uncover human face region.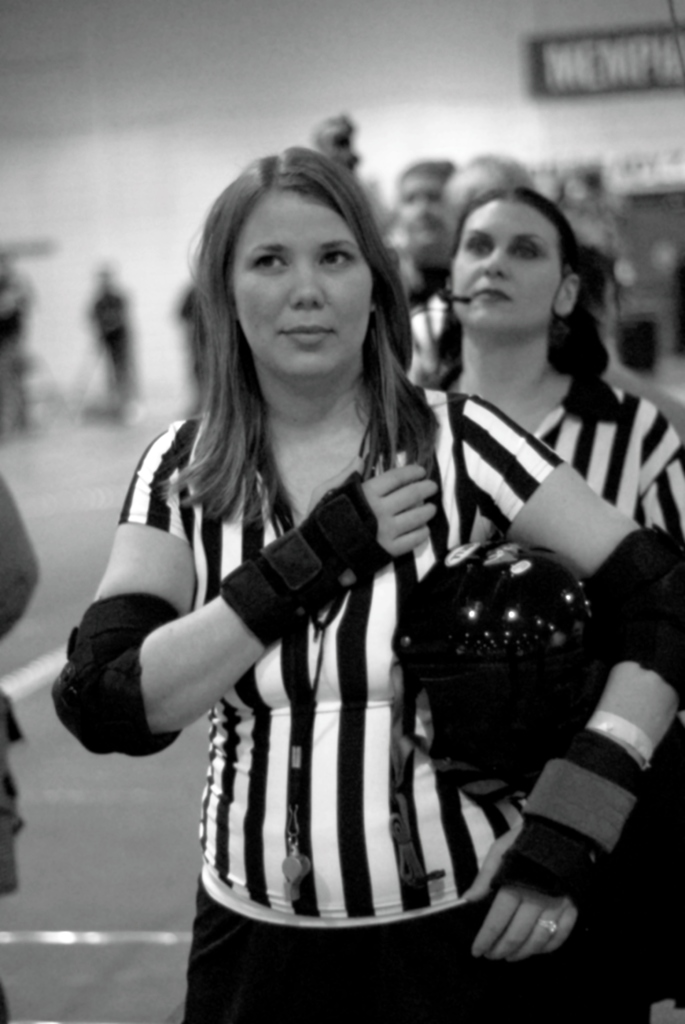
Uncovered: {"left": 449, "top": 197, "right": 565, "bottom": 335}.
